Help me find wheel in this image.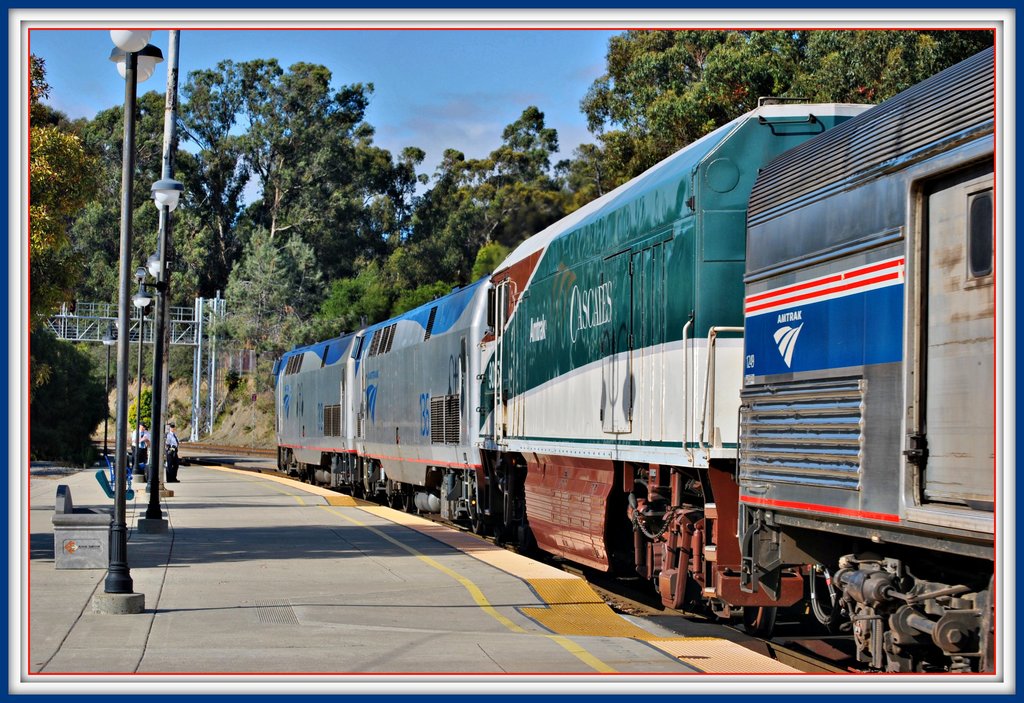
Found it: <box>467,517,479,539</box>.
